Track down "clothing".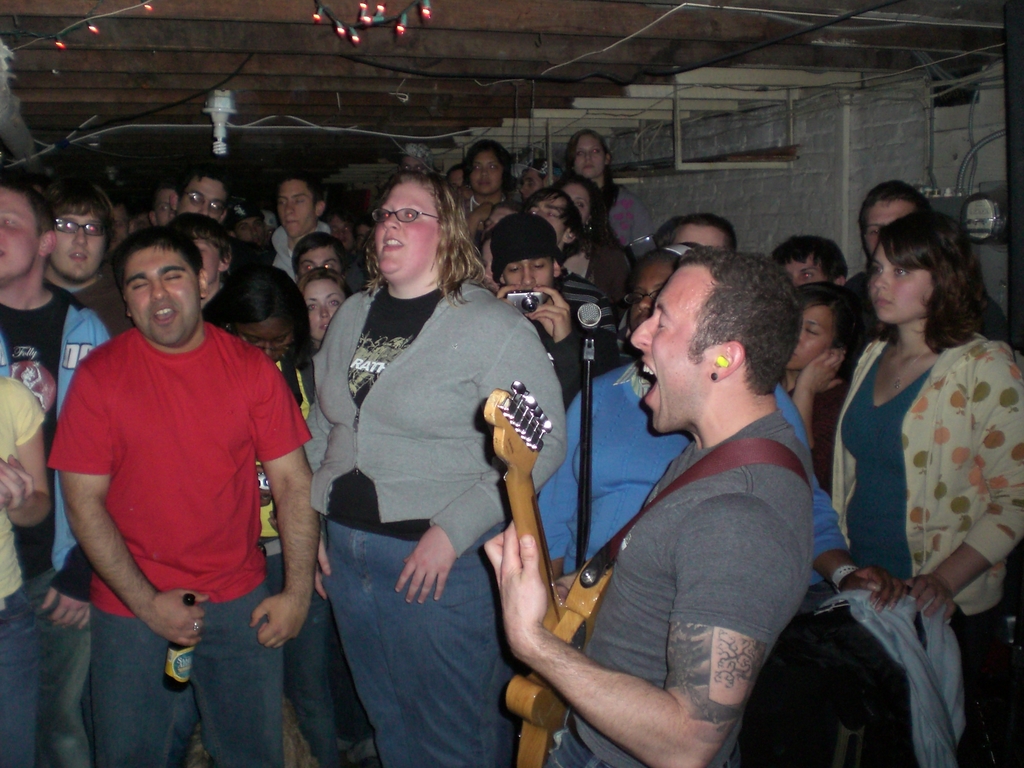
Tracked to select_region(263, 219, 341, 289).
